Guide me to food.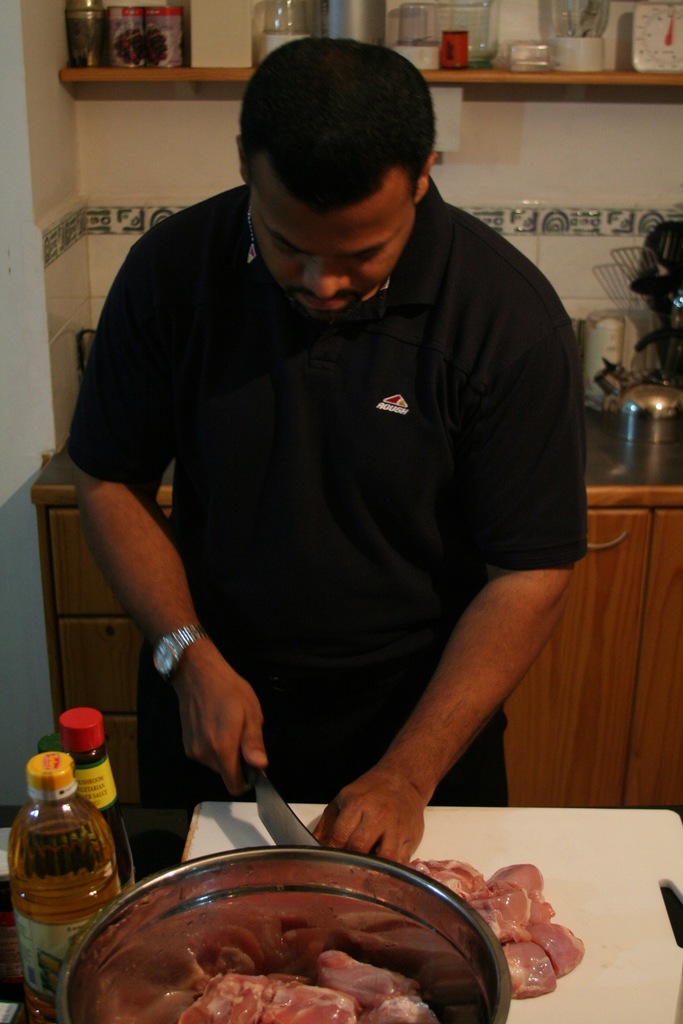
Guidance: BBox(93, 874, 514, 1019).
